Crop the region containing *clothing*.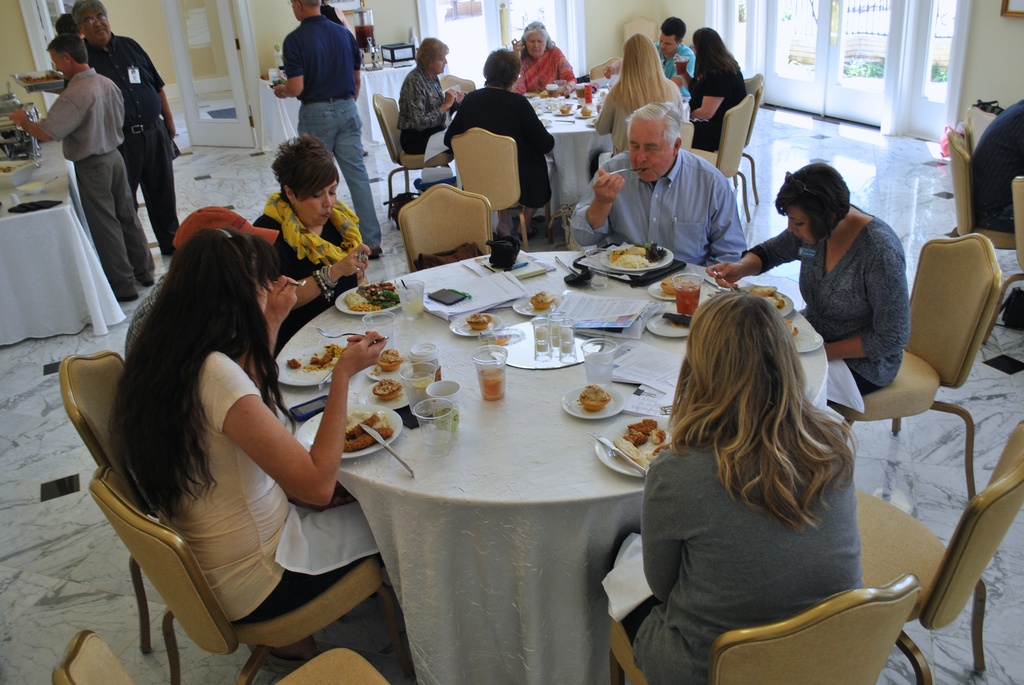
Crop region: 753/187/916/366.
